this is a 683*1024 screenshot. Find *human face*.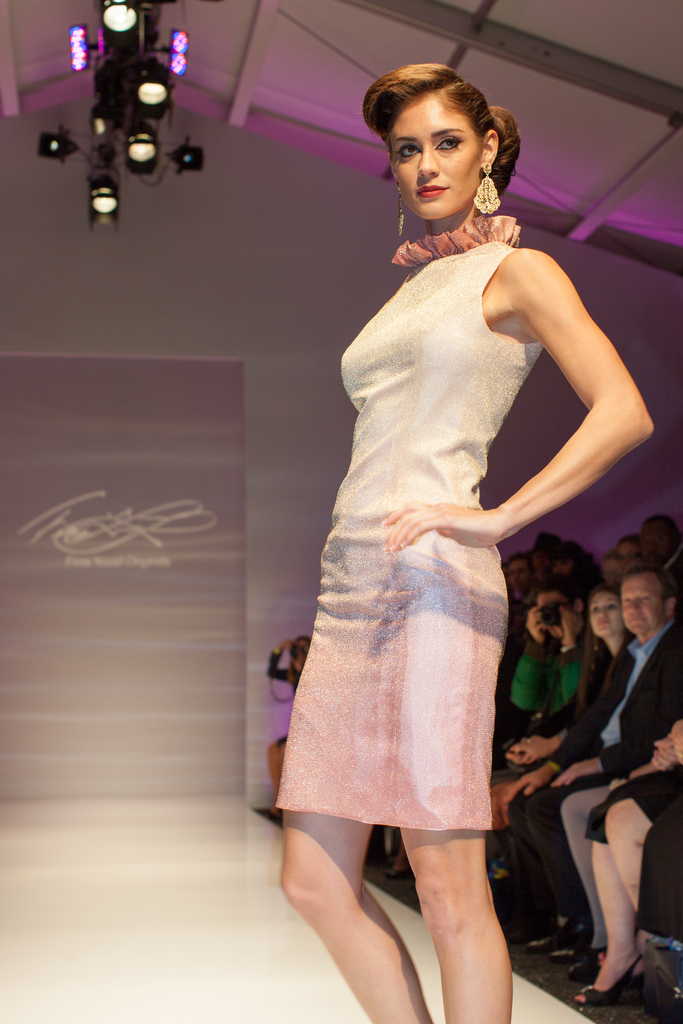
Bounding box: <bbox>513, 561, 532, 593</bbox>.
